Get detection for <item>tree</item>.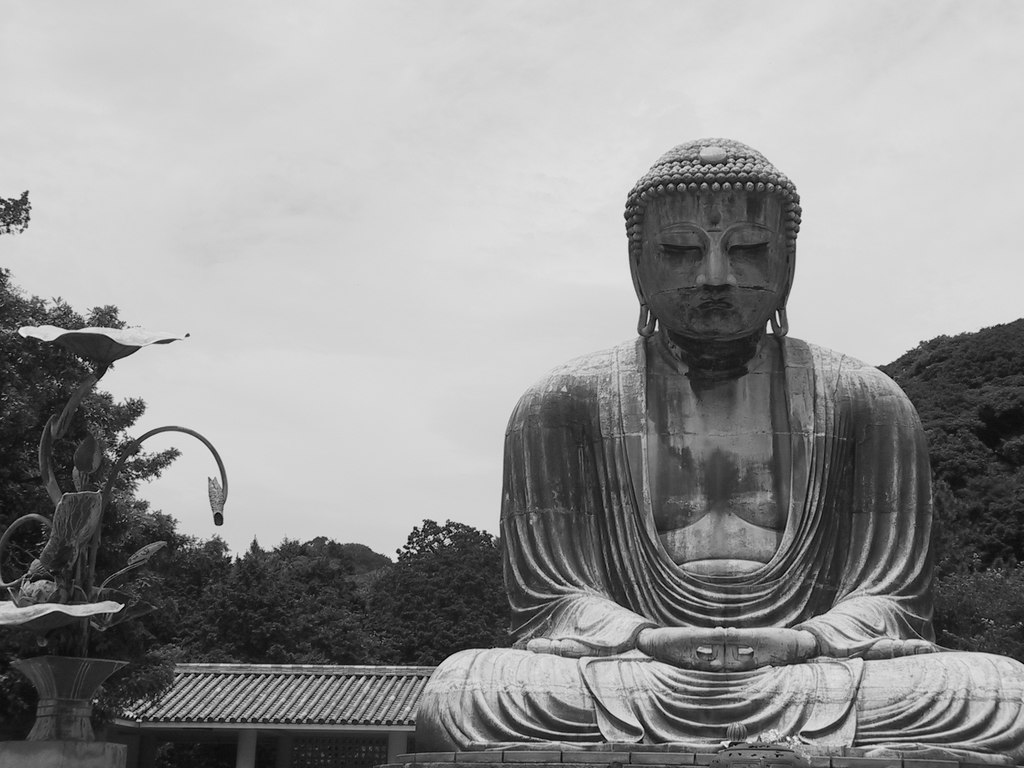
Detection: [216, 536, 380, 666].
